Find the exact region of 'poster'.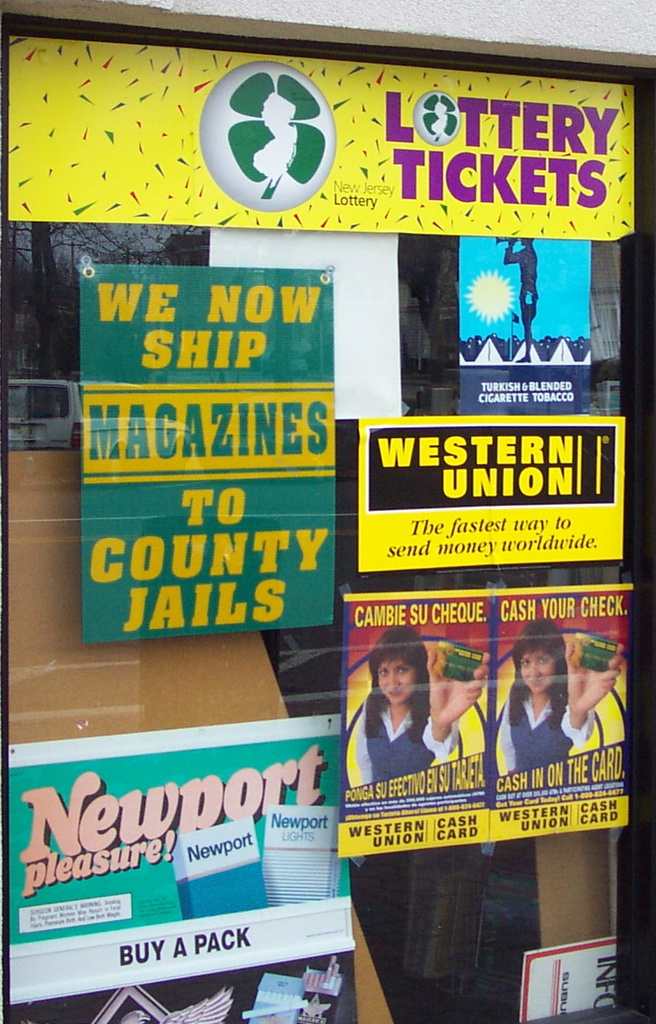
Exact region: x1=76, y1=265, x2=332, y2=647.
